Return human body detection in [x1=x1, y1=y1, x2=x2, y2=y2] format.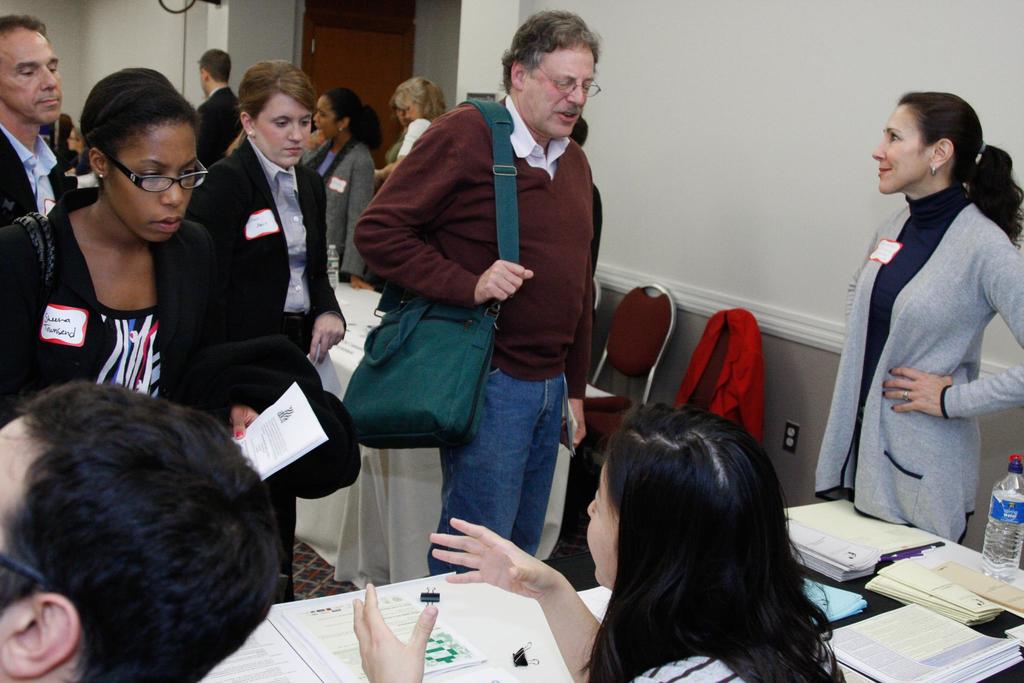
[x1=4, y1=63, x2=260, y2=439].
